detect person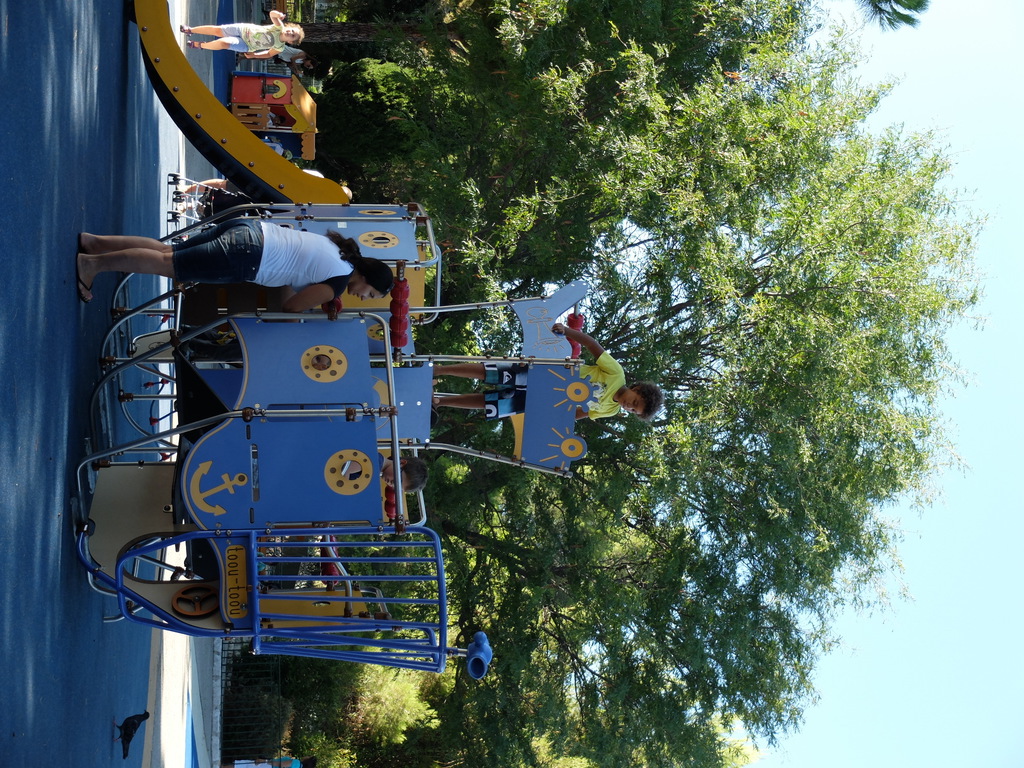
{"x1": 179, "y1": 7, "x2": 303, "y2": 58}
